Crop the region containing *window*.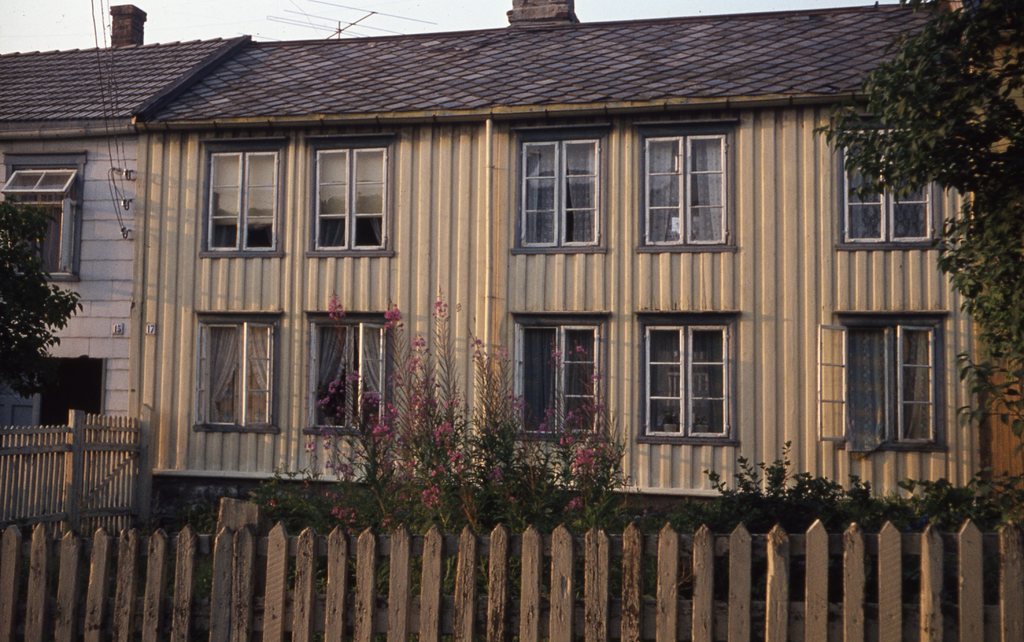
Crop region: [x1=301, y1=310, x2=388, y2=439].
